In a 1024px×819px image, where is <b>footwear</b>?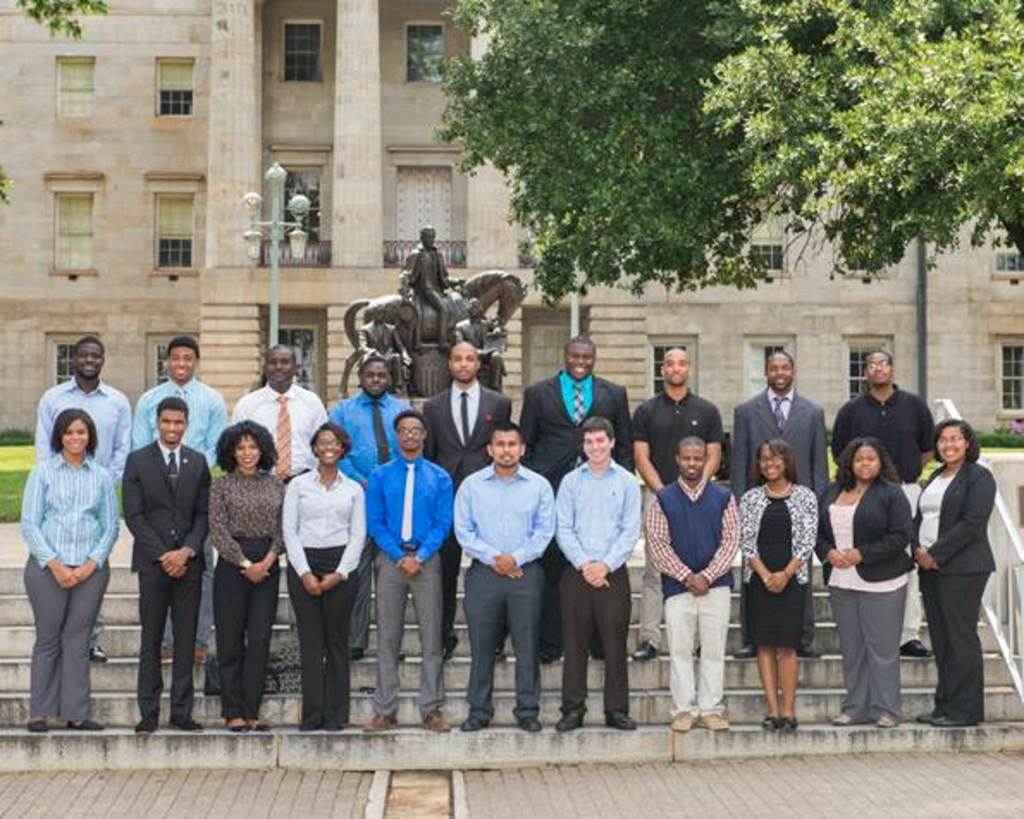
[left=635, top=643, right=659, bottom=657].
